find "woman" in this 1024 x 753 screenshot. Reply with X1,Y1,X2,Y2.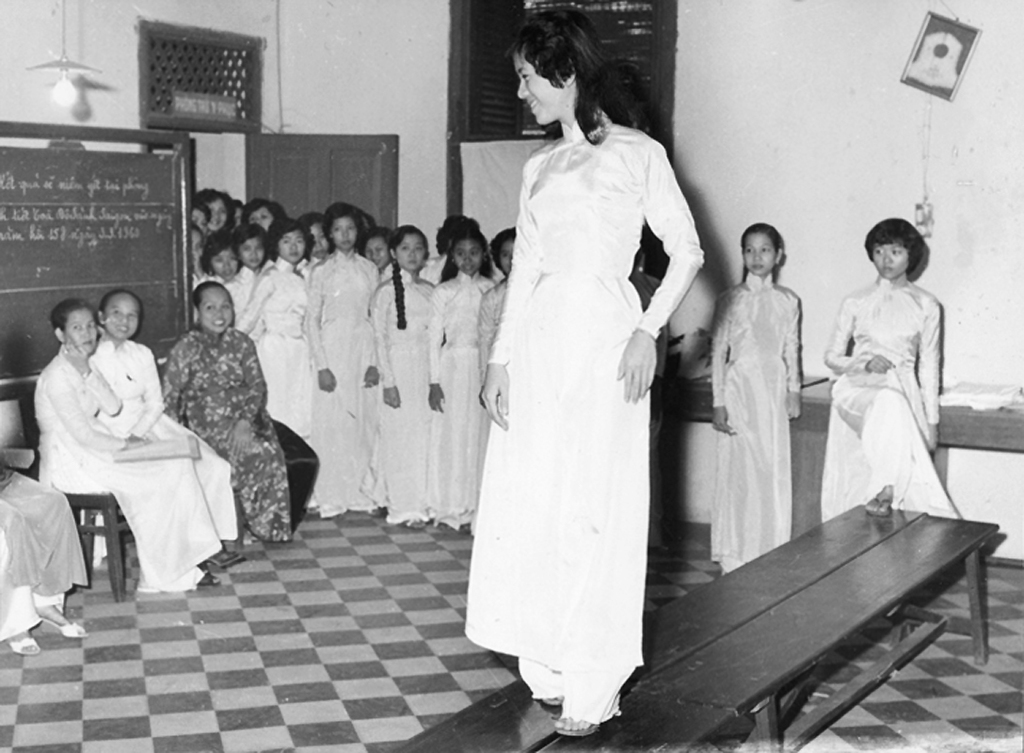
168,280,296,547.
